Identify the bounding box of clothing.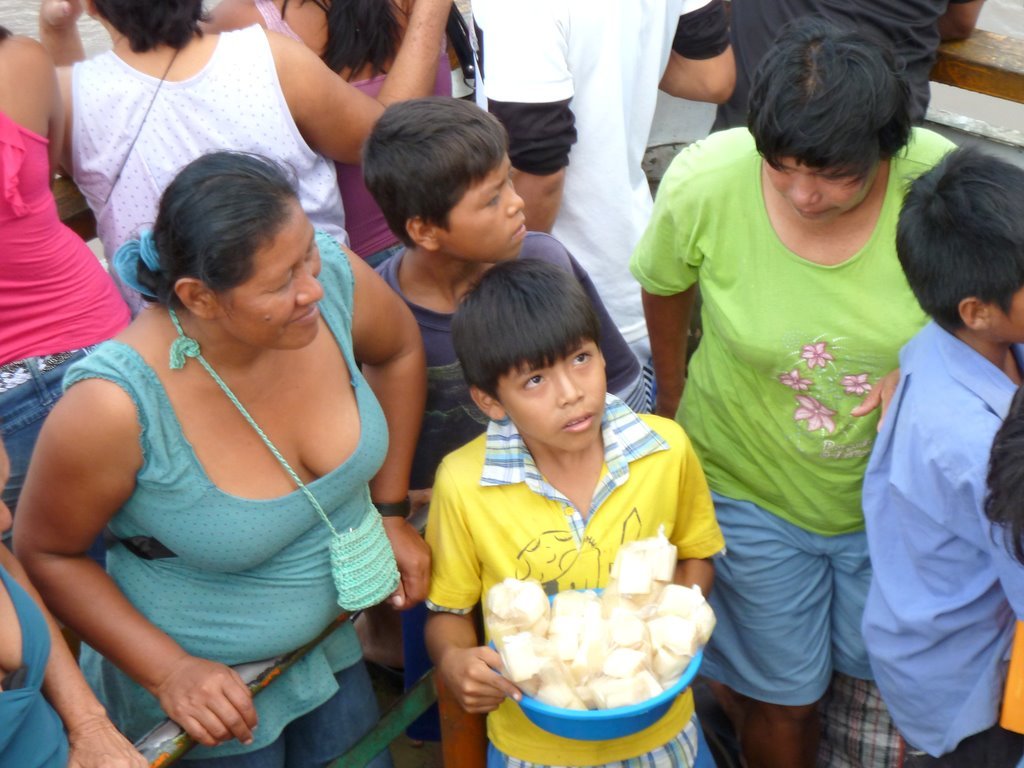
(left=340, top=28, right=453, bottom=268).
